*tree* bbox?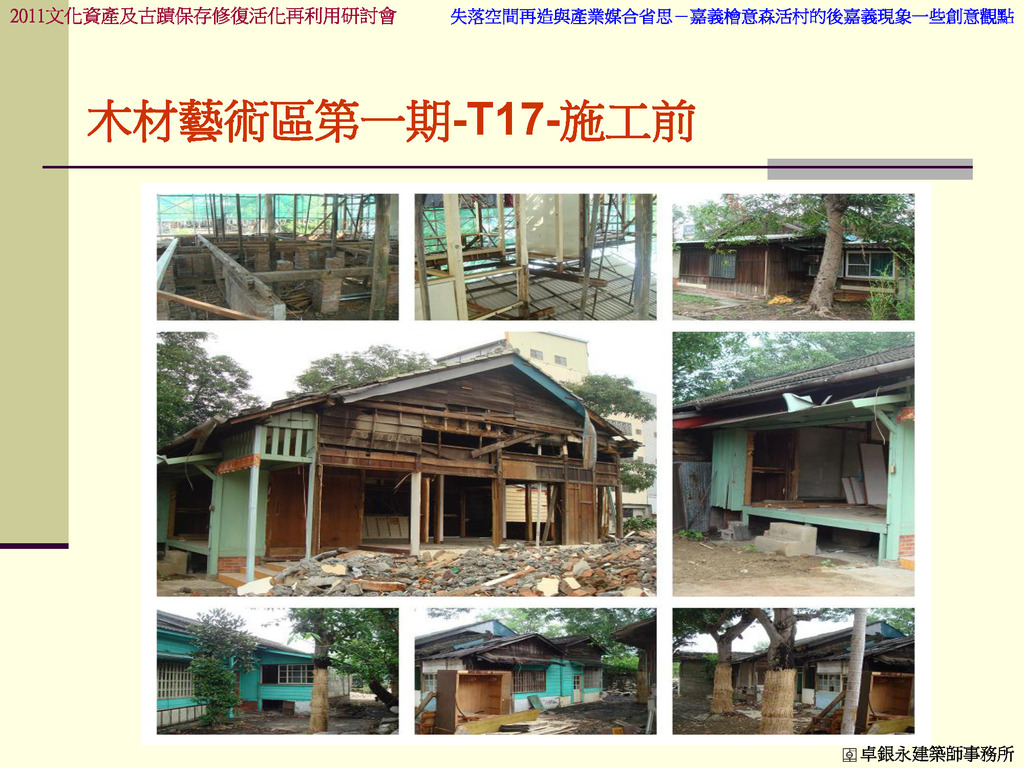
bbox=(264, 607, 404, 716)
